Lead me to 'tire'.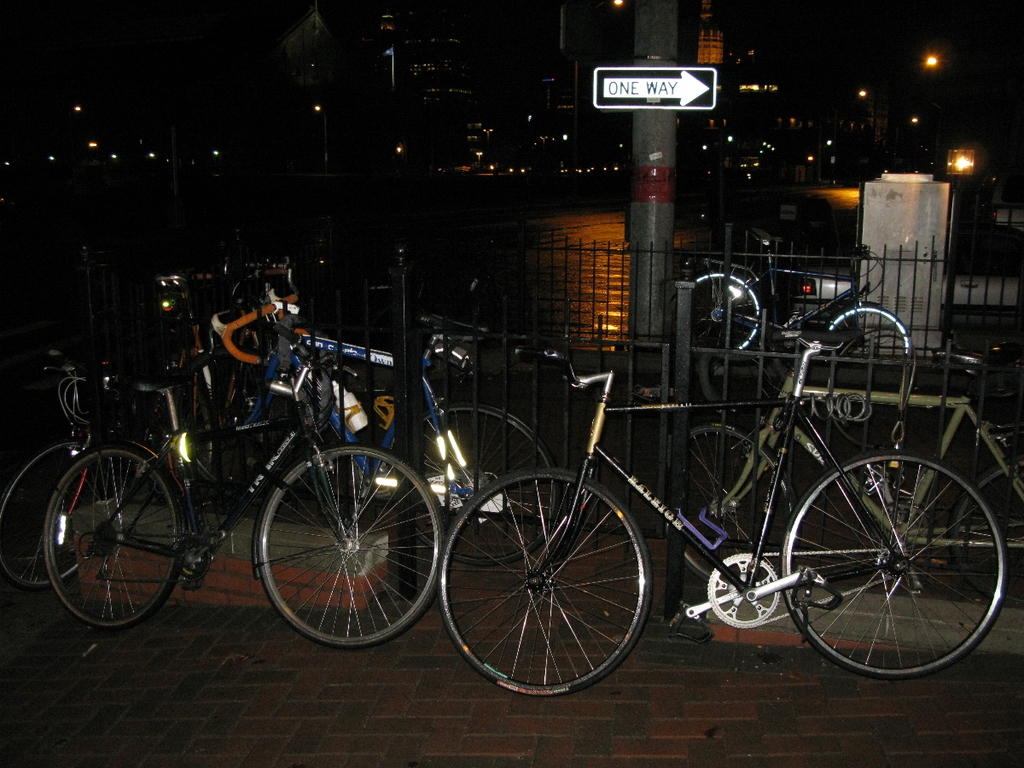
Lead to bbox(694, 273, 760, 365).
